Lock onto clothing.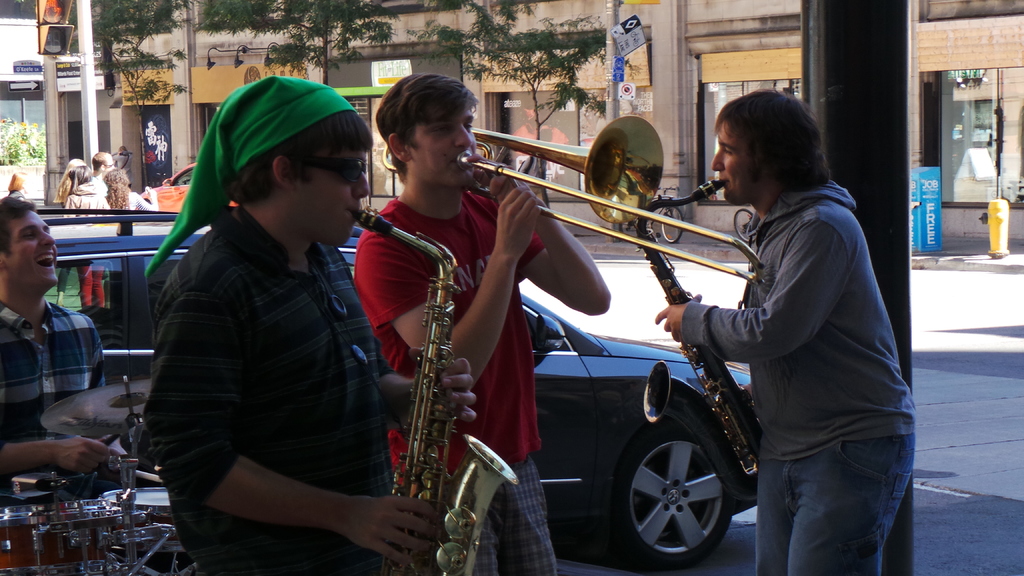
Locked: <bbox>352, 189, 556, 575</bbox>.
